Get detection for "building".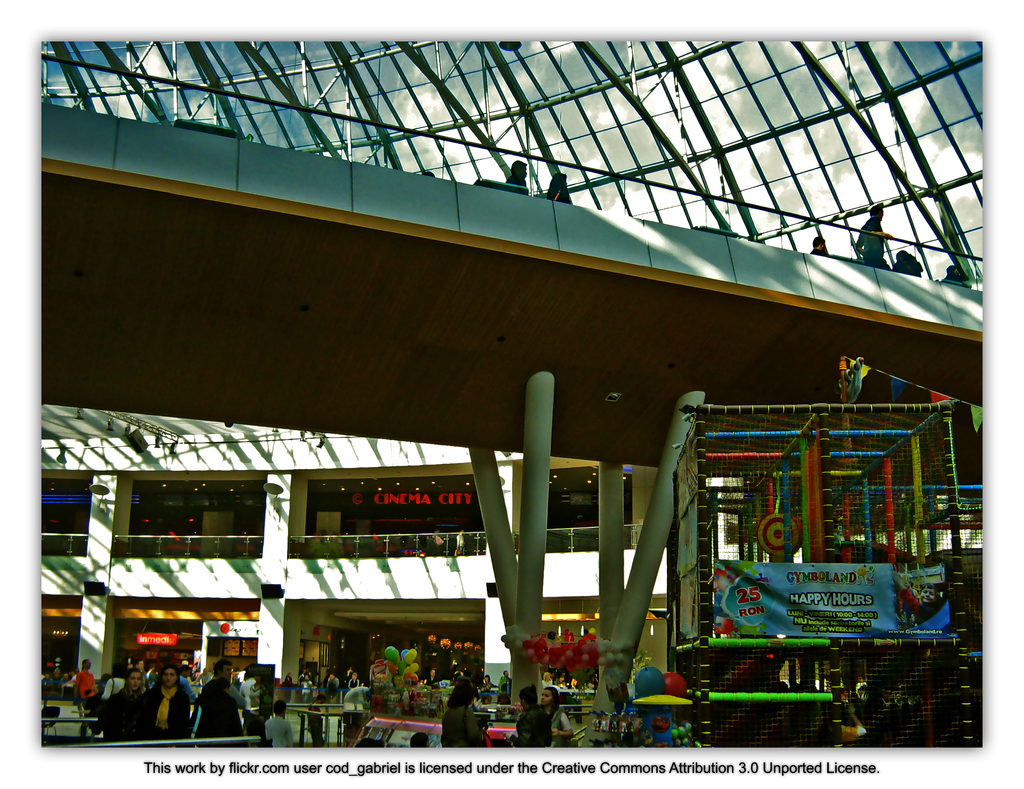
Detection: [45,40,982,742].
